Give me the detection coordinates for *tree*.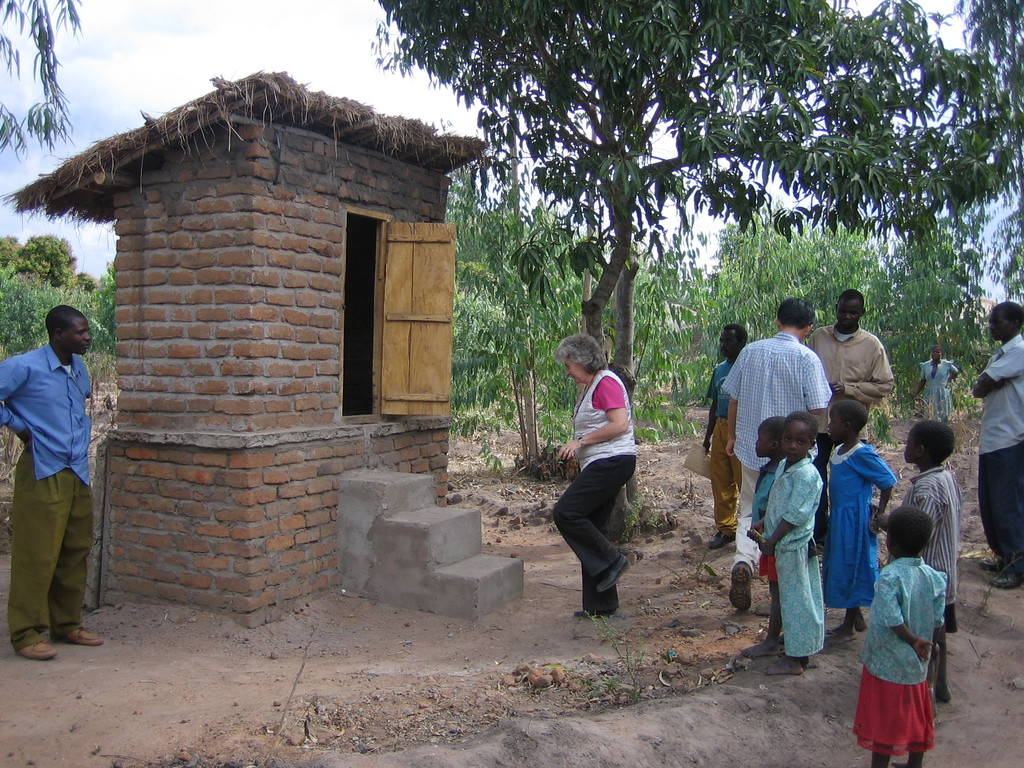
<box>366,0,1023,542</box>.
